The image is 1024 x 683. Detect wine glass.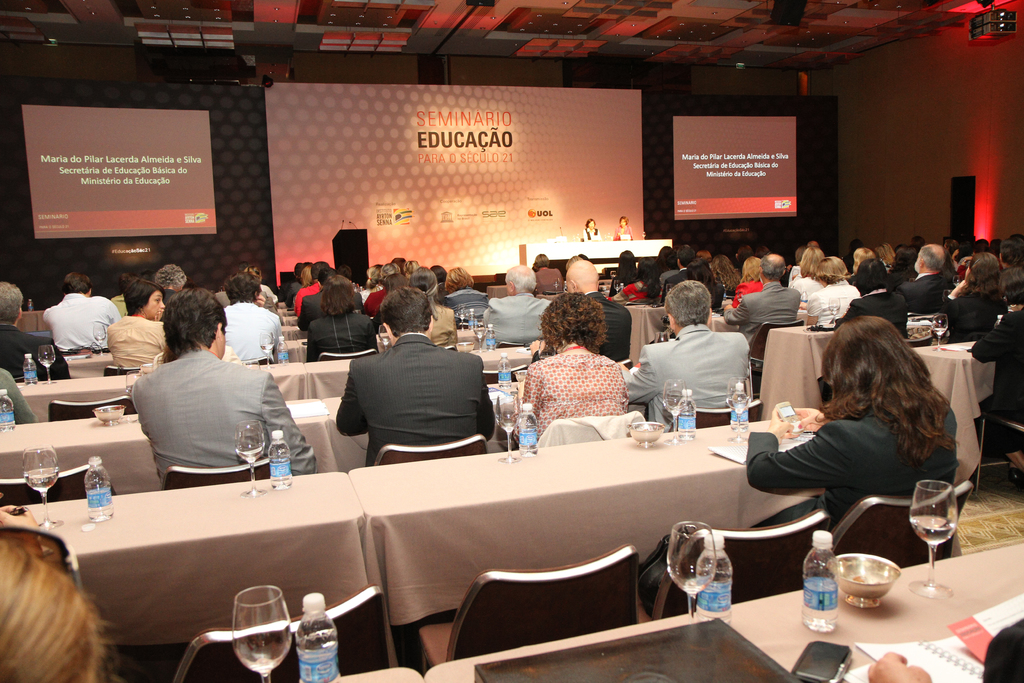
Detection: <box>234,588,294,682</box>.
